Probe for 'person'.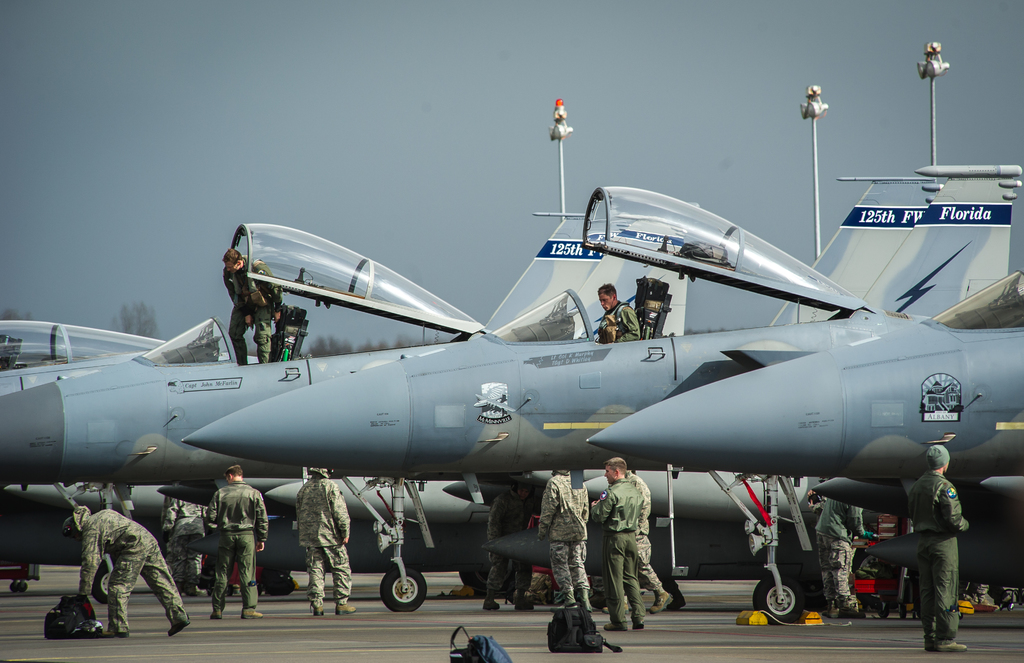
Probe result: <region>219, 245, 285, 368</region>.
